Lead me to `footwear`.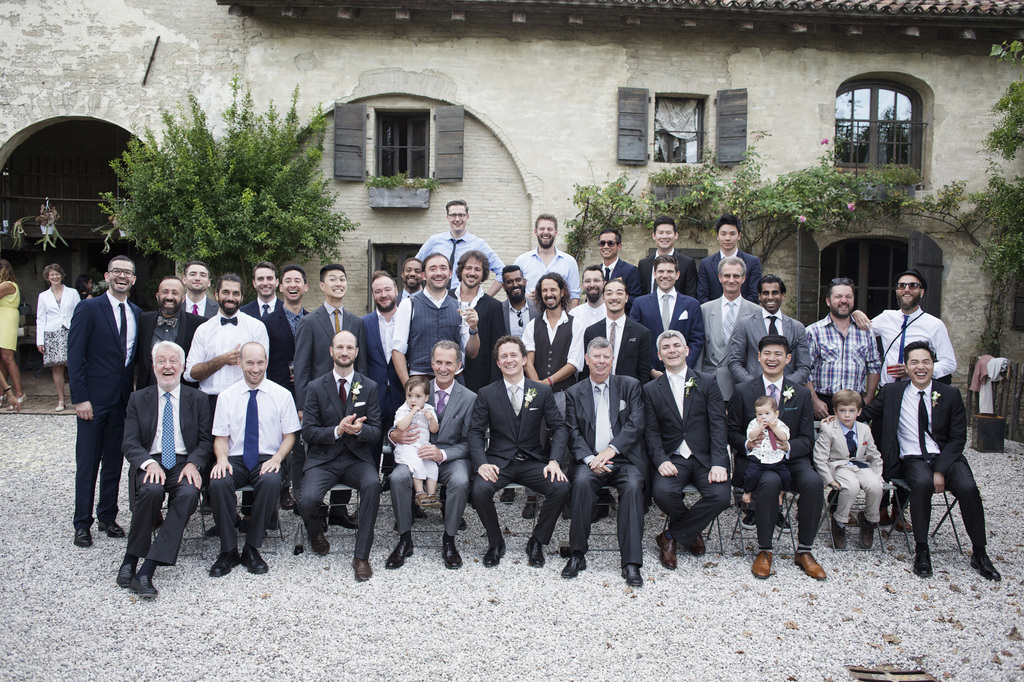
Lead to <bbox>483, 541, 504, 566</bbox>.
